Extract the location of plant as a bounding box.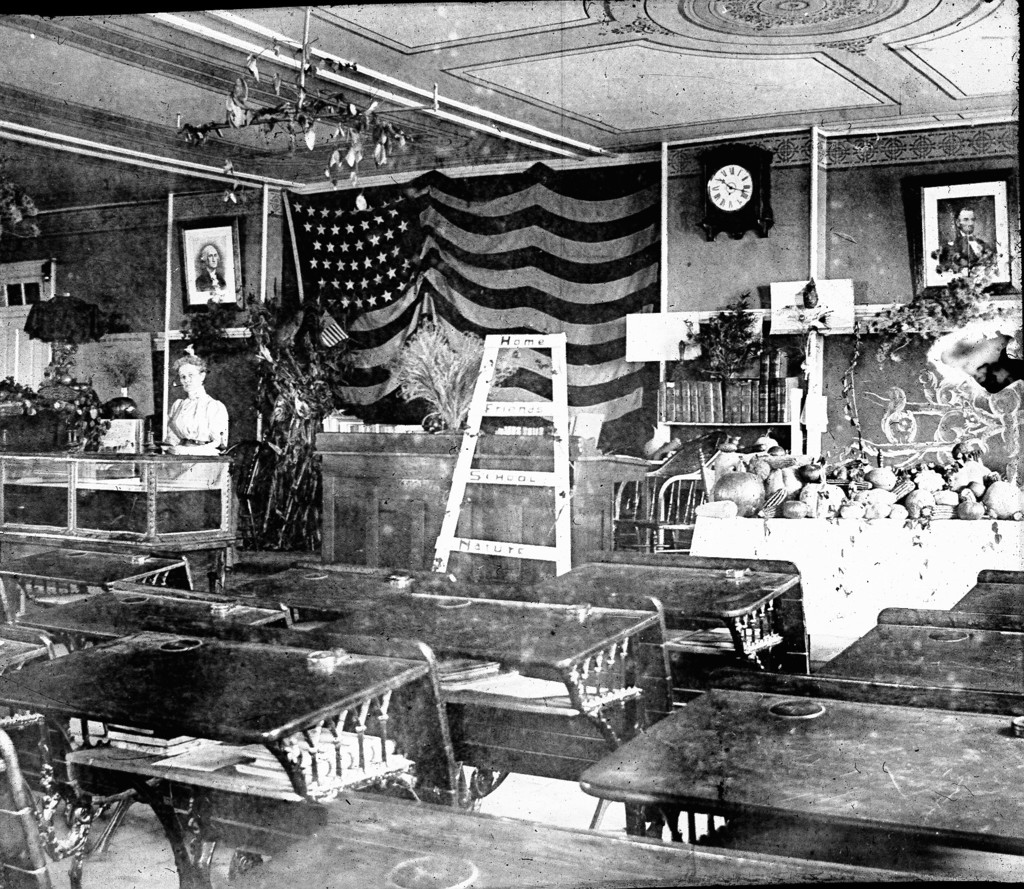
region(19, 298, 112, 354).
